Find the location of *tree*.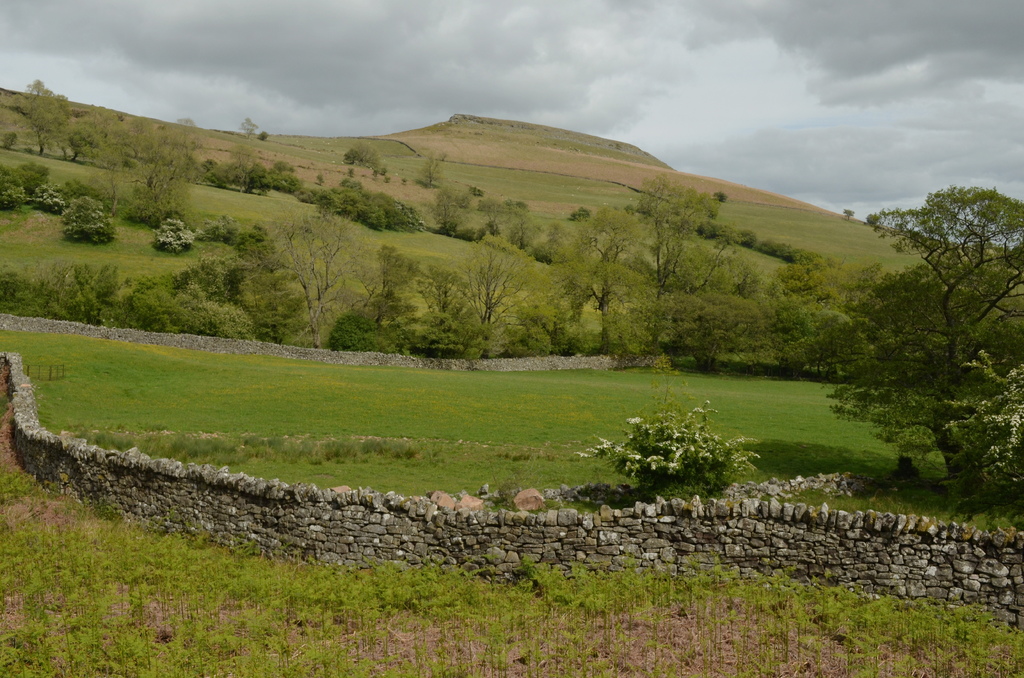
Location: BBox(641, 177, 741, 288).
